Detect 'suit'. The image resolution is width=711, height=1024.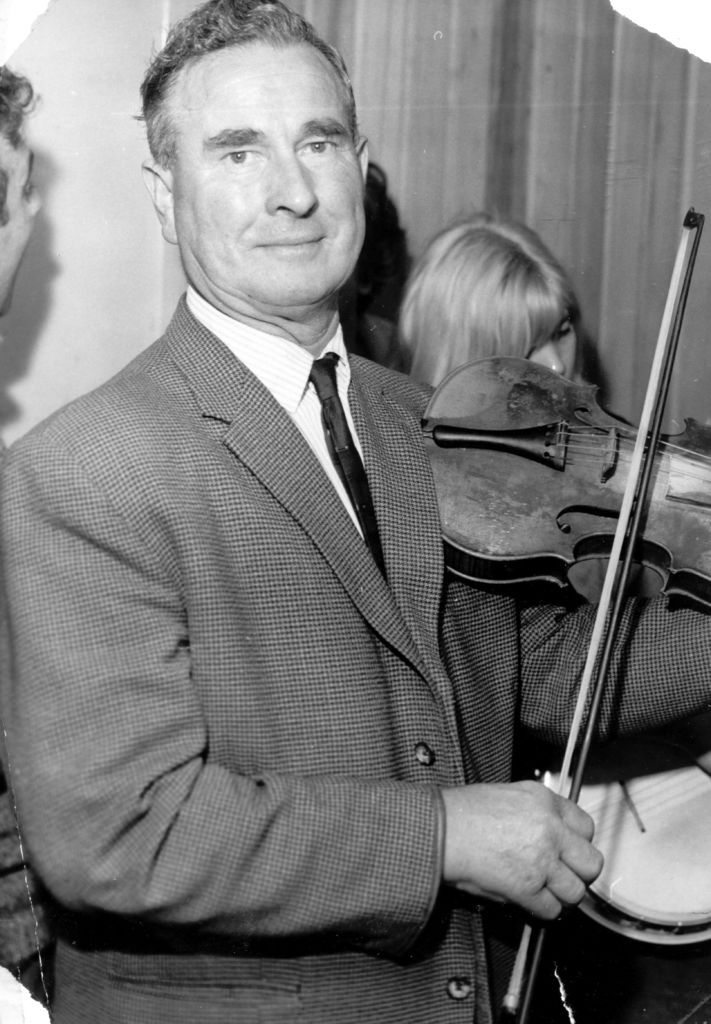
[36, 139, 613, 998].
